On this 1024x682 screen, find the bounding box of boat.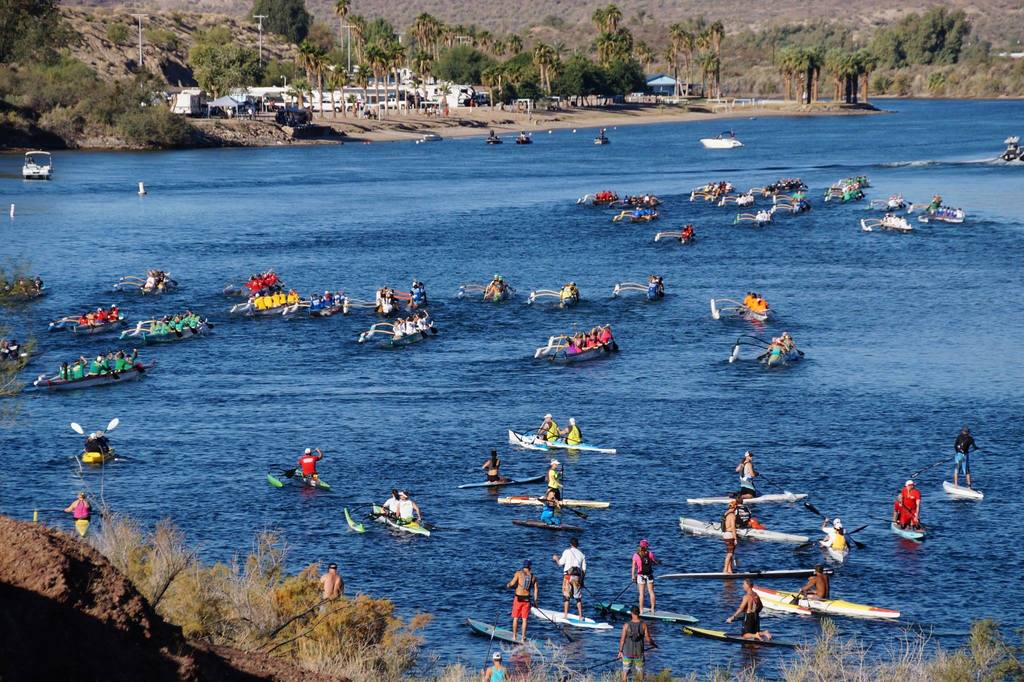
Bounding box: detection(714, 294, 771, 322).
